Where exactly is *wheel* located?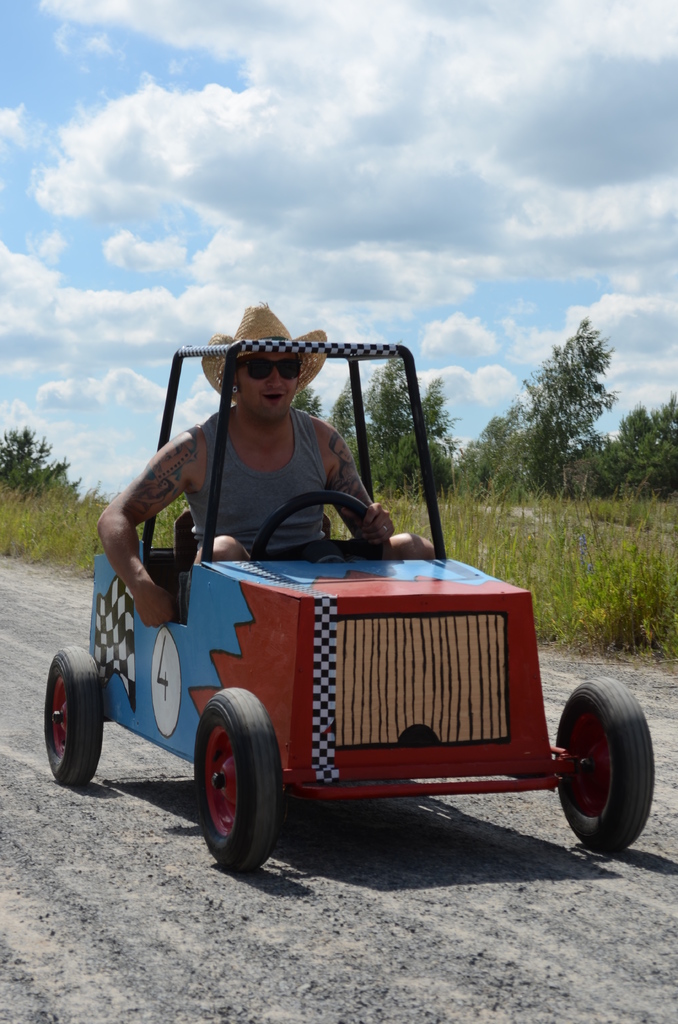
Its bounding box is <bbox>187, 694, 293, 861</bbox>.
